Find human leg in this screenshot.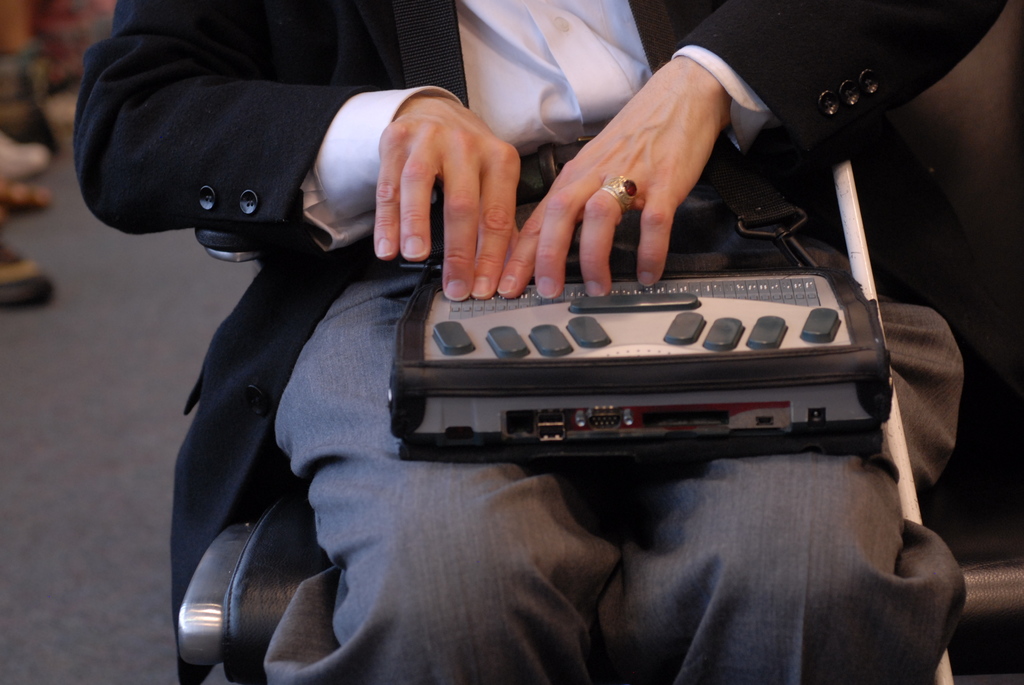
The bounding box for human leg is 268,267,619,683.
